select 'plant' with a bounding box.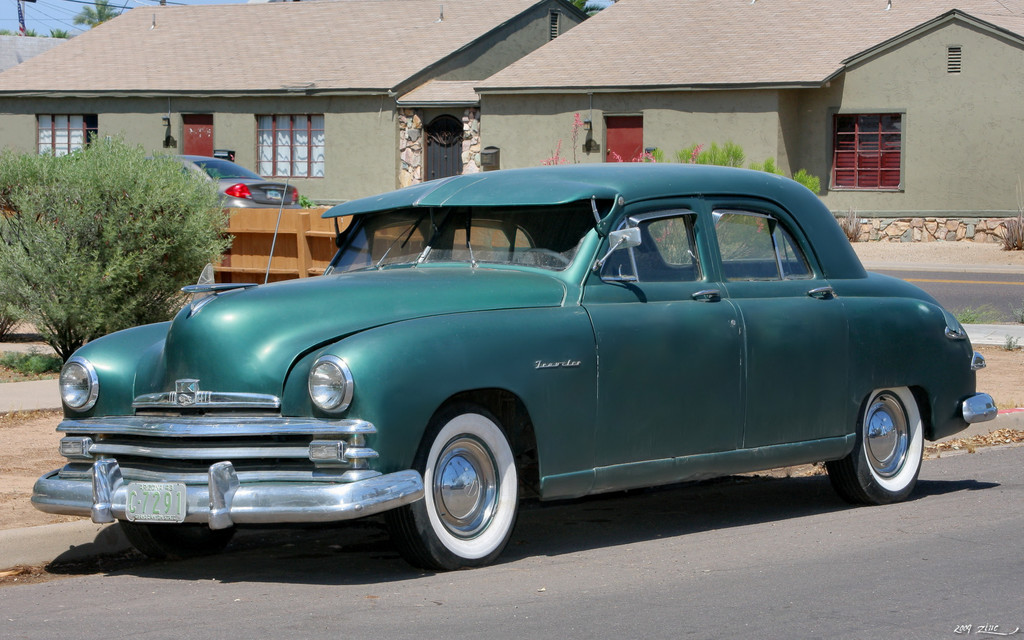
<bbox>630, 140, 826, 264</bbox>.
